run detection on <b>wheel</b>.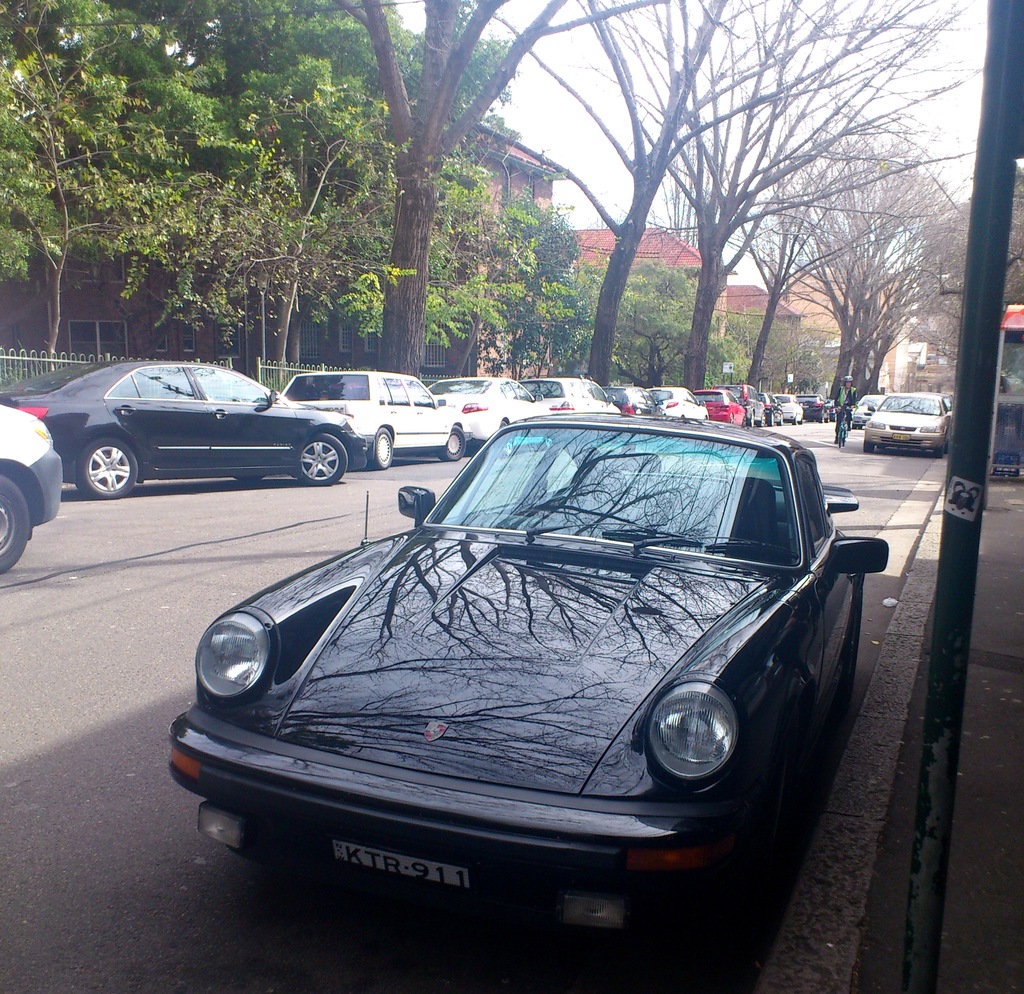
Result: (0,473,29,575).
